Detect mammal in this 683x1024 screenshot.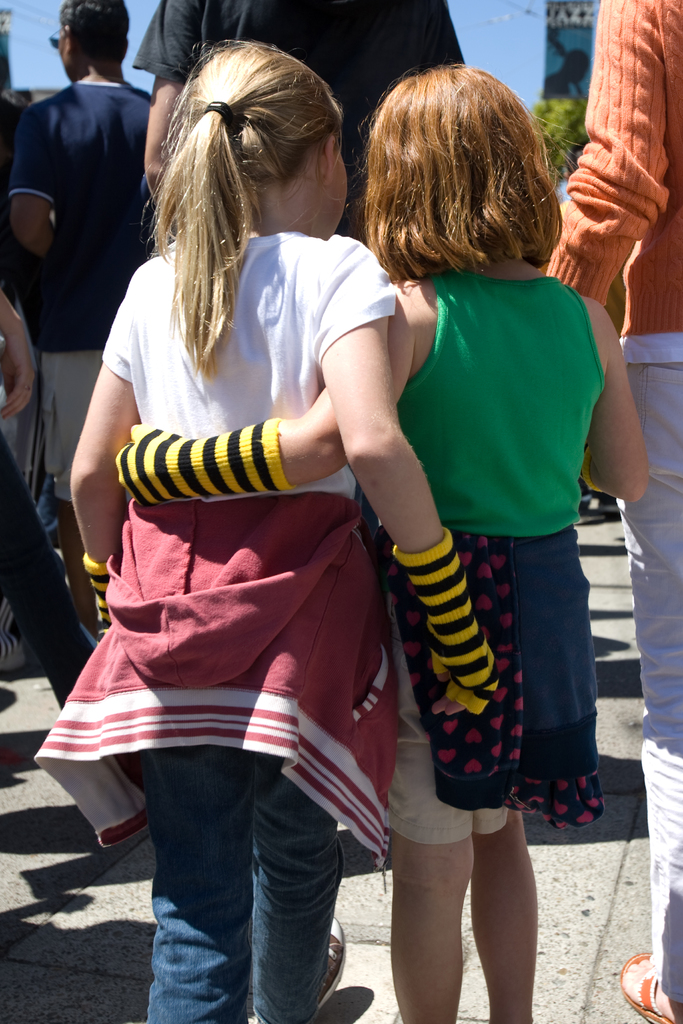
Detection: BBox(126, 0, 481, 239).
